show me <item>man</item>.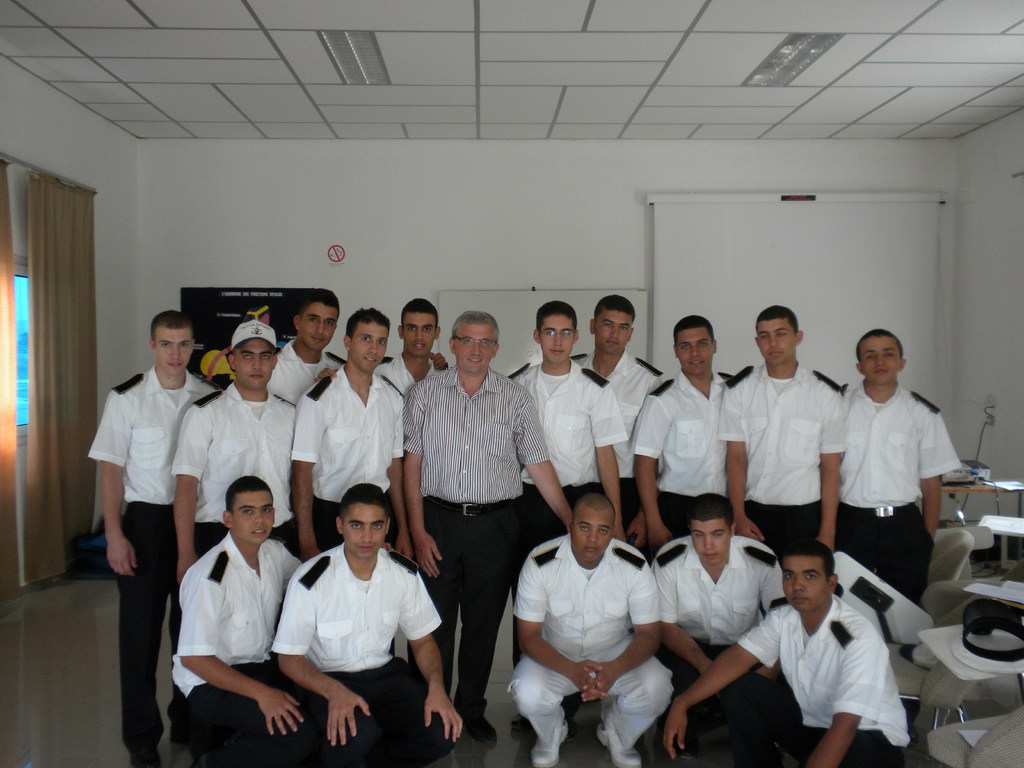
<item>man</item> is here: (x1=501, y1=300, x2=625, y2=536).
